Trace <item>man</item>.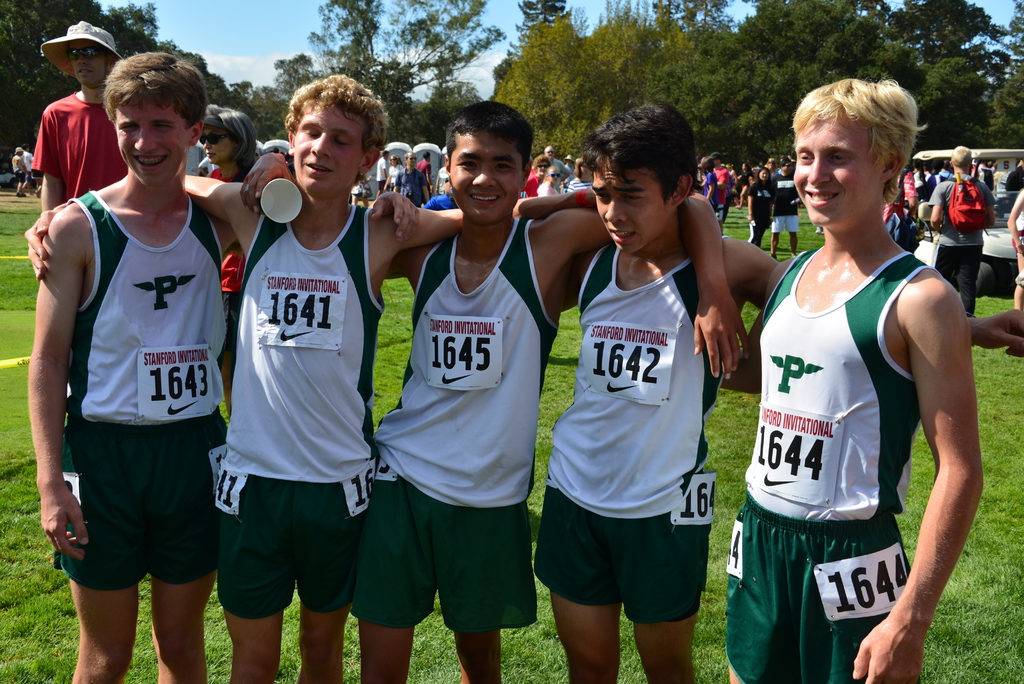
Traced to [left=713, top=154, right=727, bottom=227].
